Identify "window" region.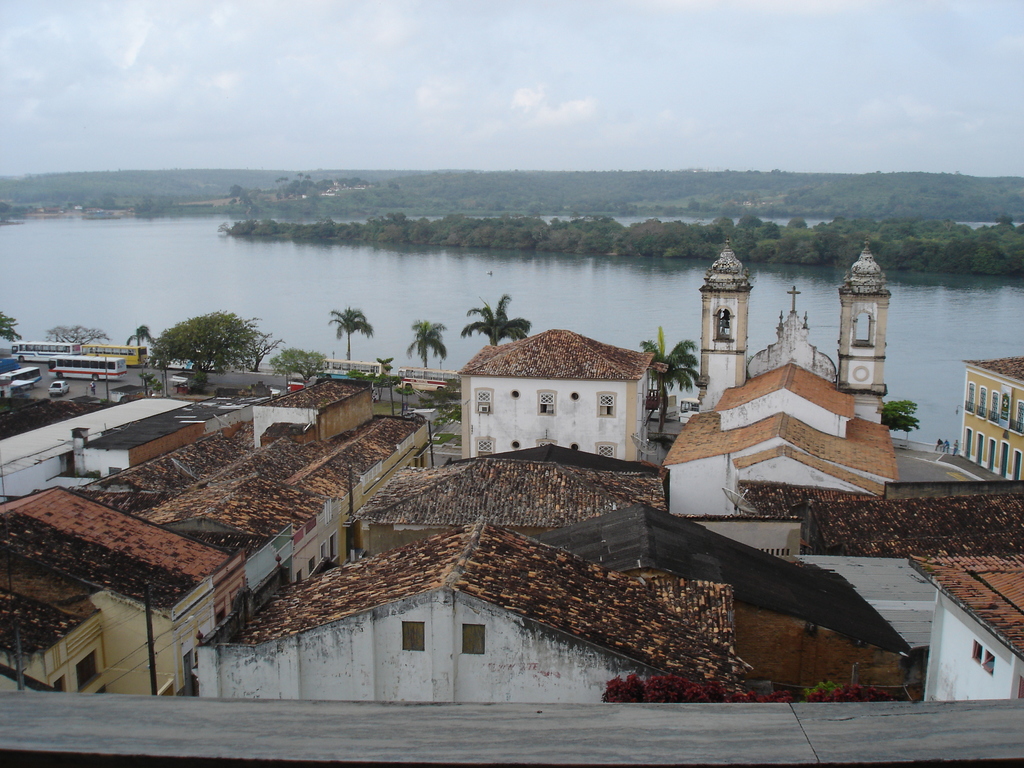
Region: bbox=(105, 465, 122, 480).
